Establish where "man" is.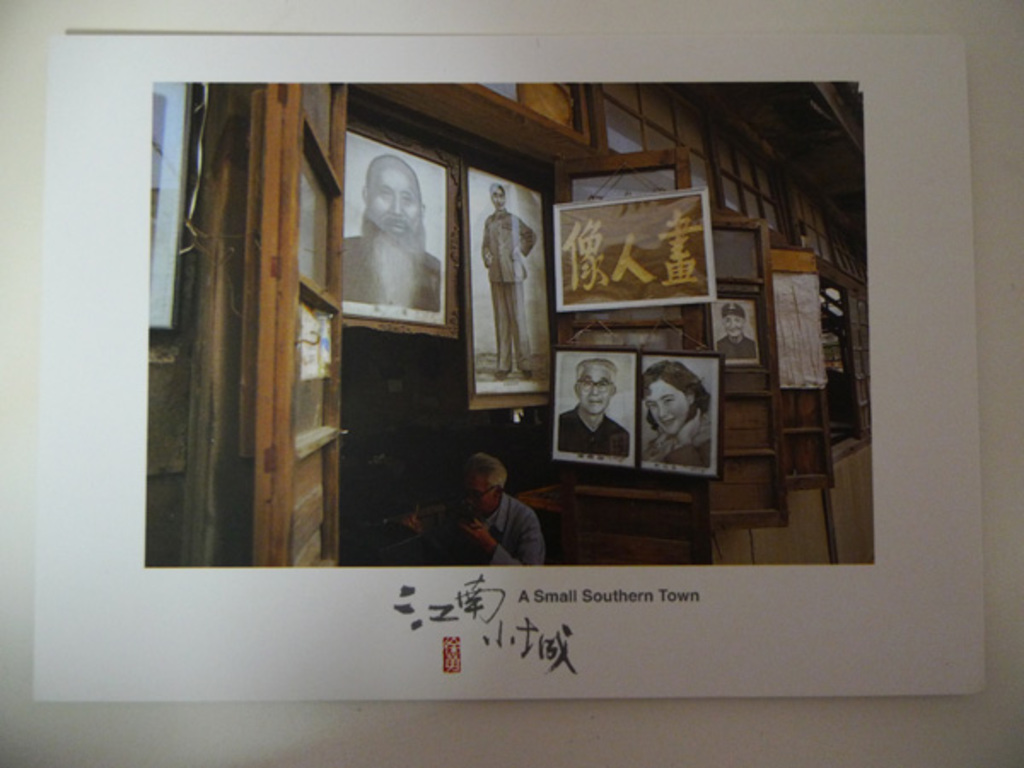
Established at l=341, t=154, r=440, b=312.
